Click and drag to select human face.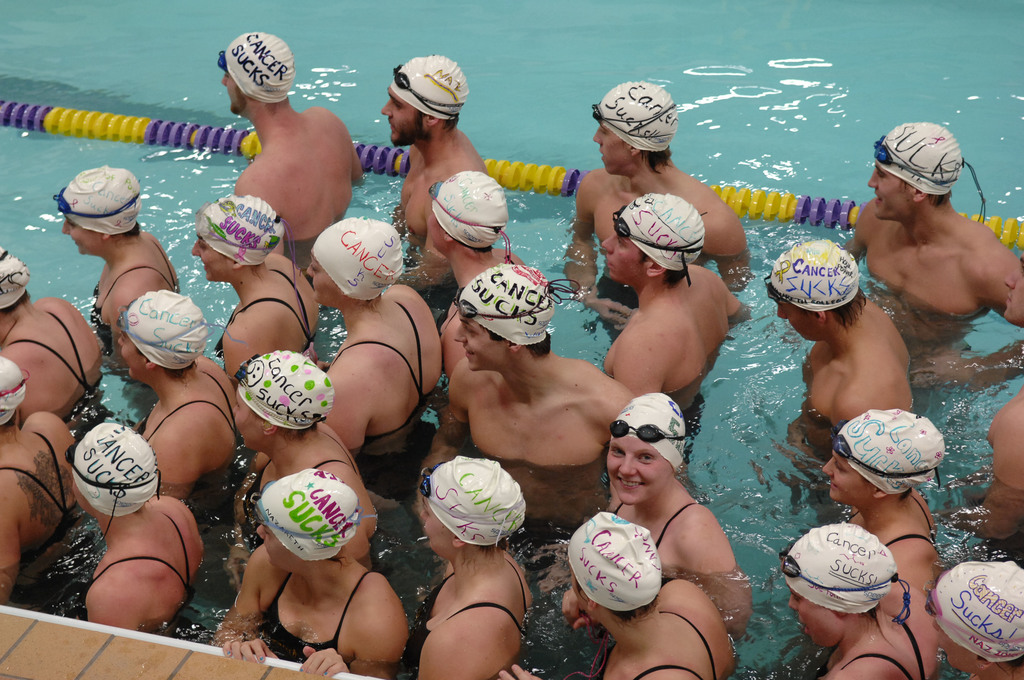
Selection: l=73, t=477, r=88, b=512.
